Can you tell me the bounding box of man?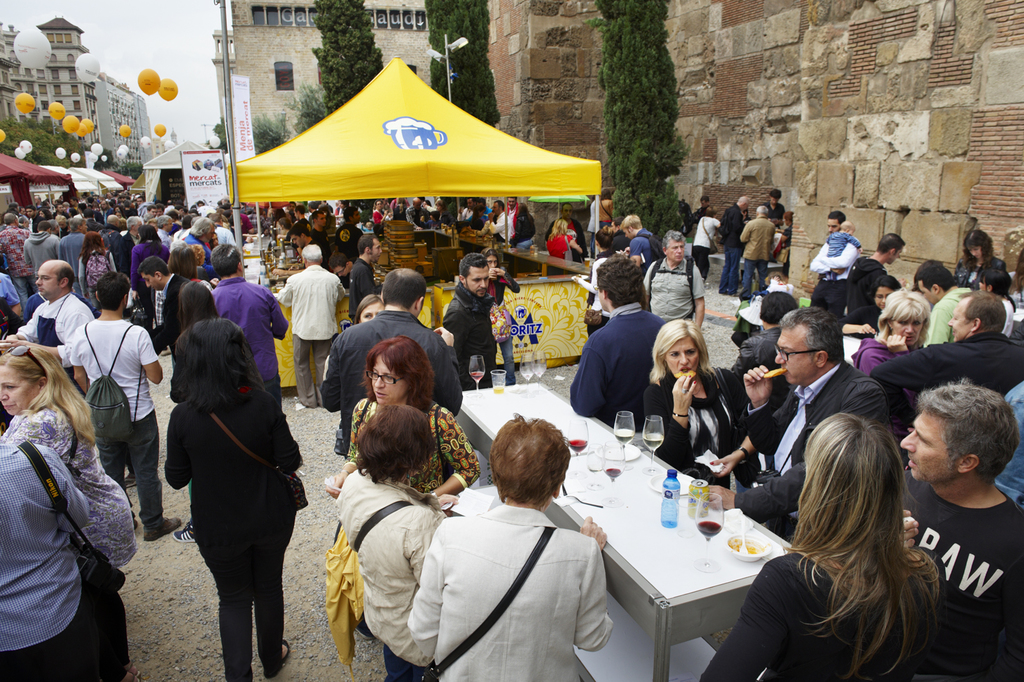
l=876, t=373, r=1023, b=654.
